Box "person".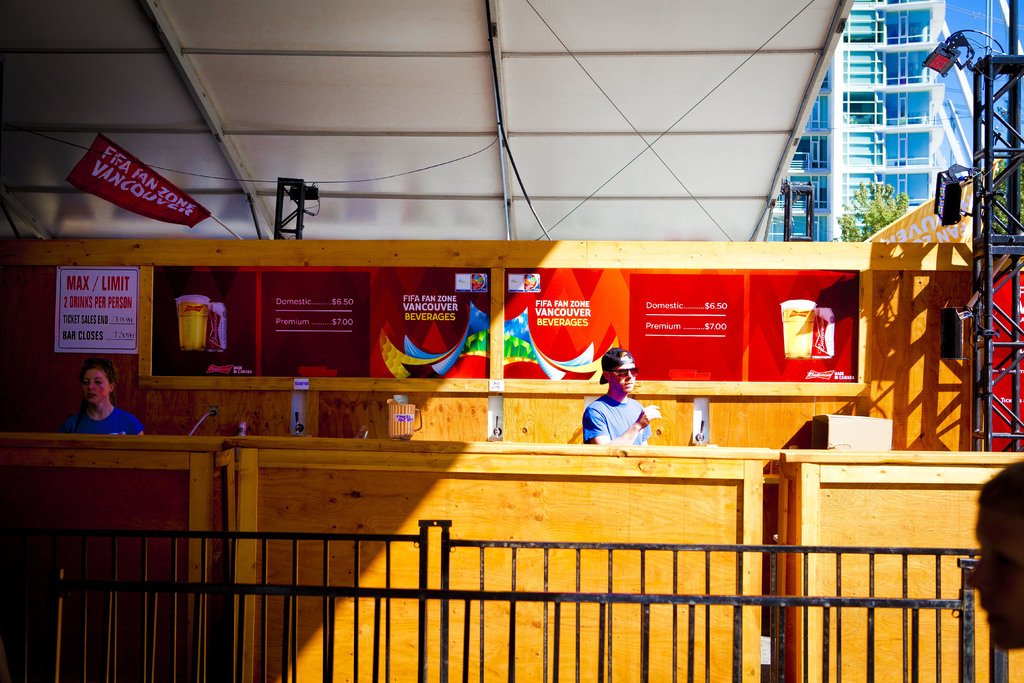
[x1=54, y1=355, x2=141, y2=438].
